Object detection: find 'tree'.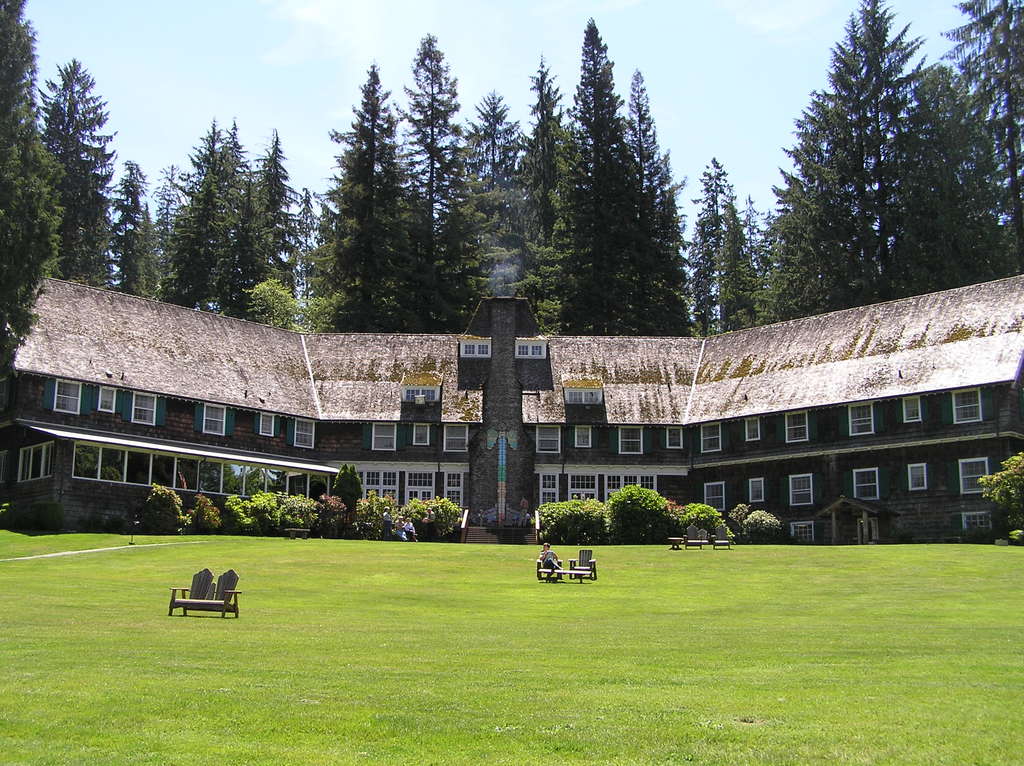
291/186/321/324.
